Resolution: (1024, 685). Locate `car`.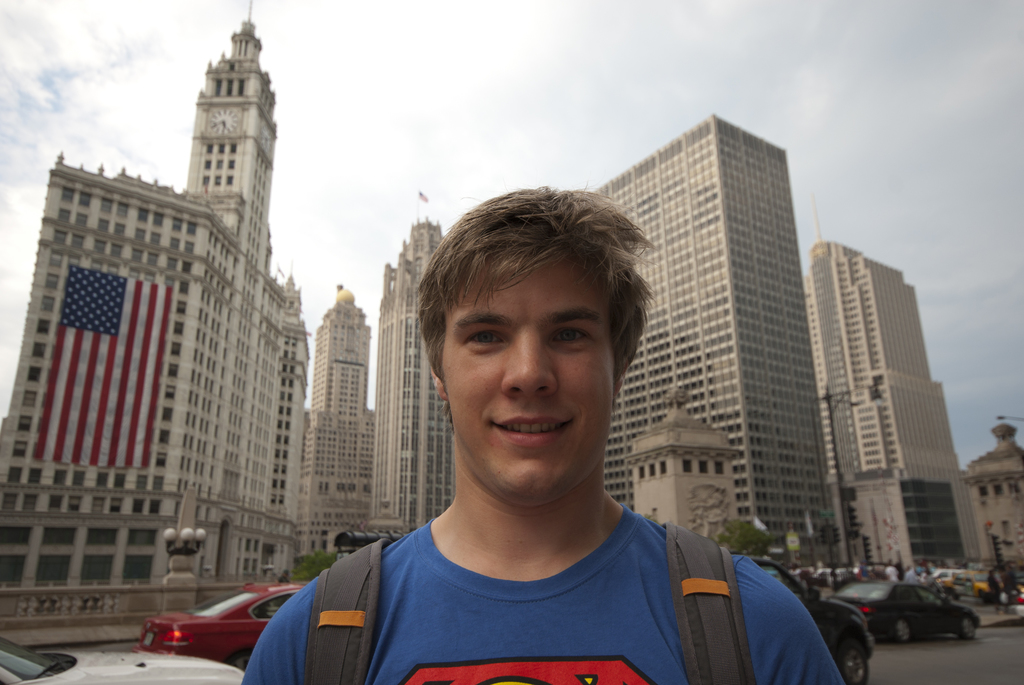
[847, 577, 992, 655].
